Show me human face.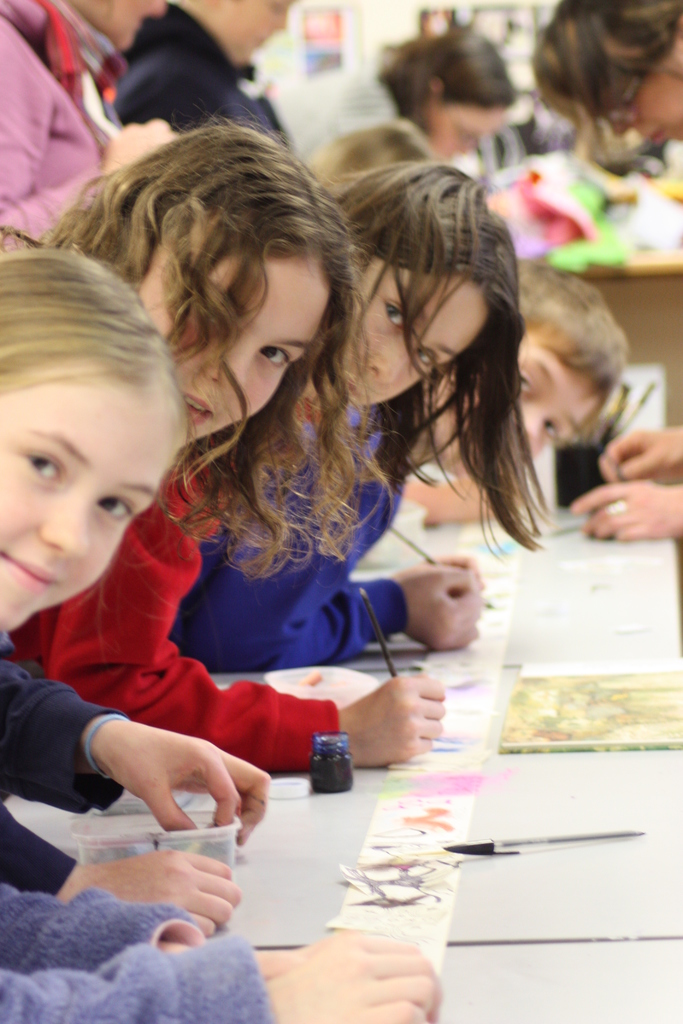
human face is here: 308:267:489:402.
